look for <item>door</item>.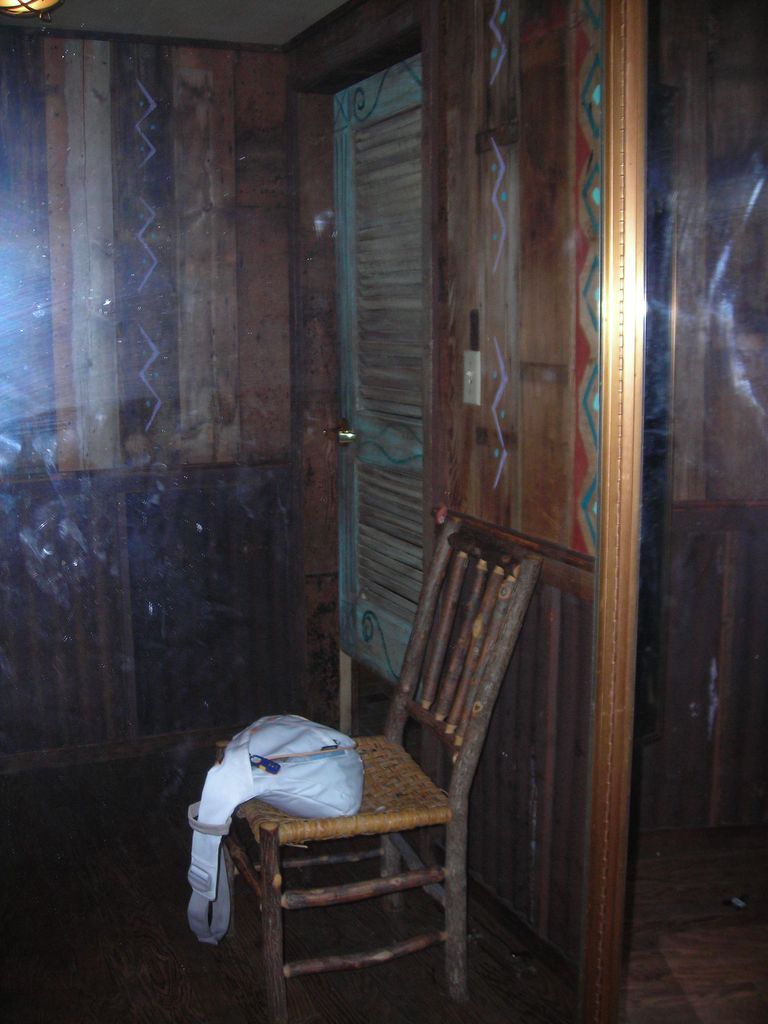
Found: detection(331, 55, 421, 685).
